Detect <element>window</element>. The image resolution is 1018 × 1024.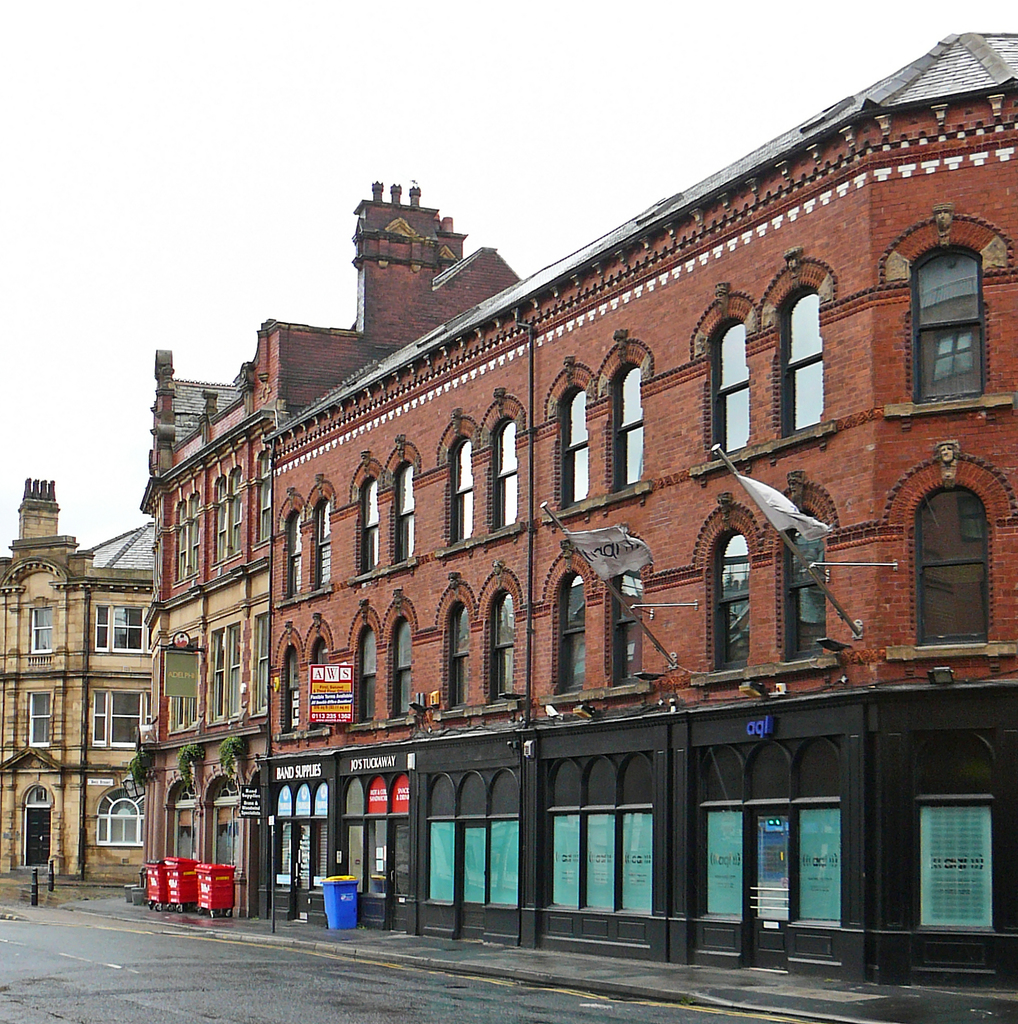
<box>392,620,410,719</box>.
